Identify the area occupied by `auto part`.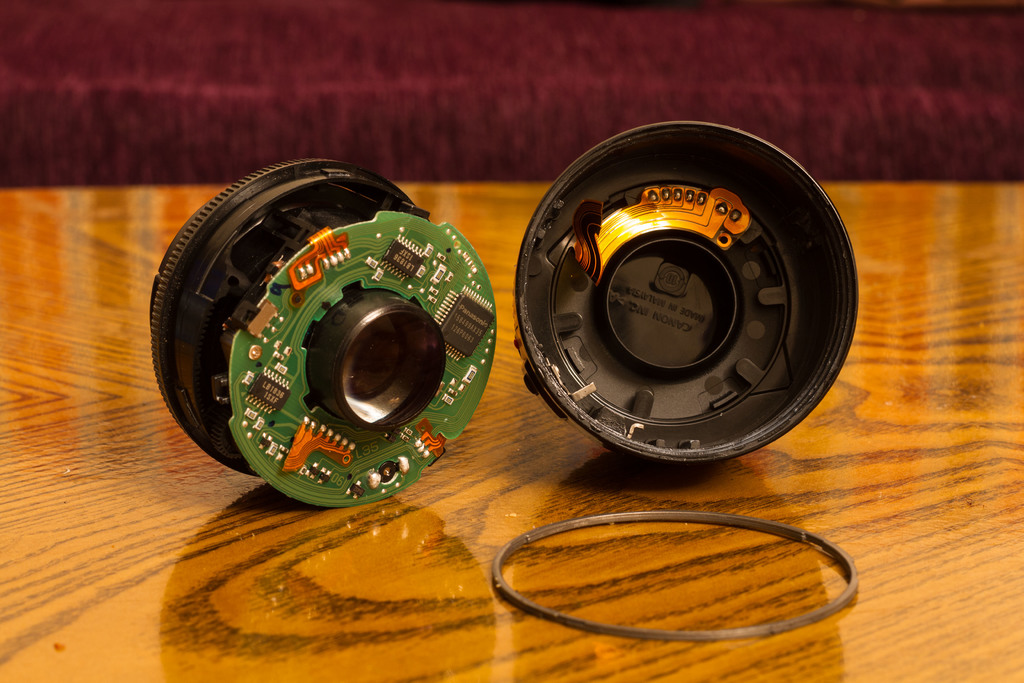
Area: (130, 156, 499, 497).
